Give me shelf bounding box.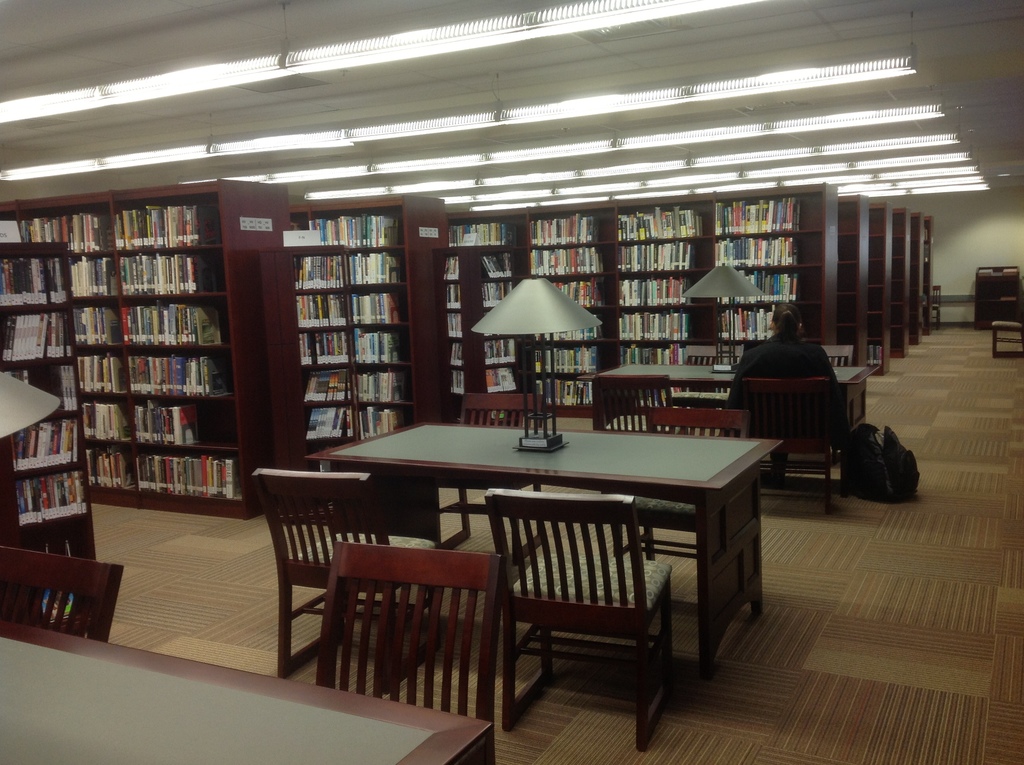
<bbox>547, 377, 591, 399</bbox>.
